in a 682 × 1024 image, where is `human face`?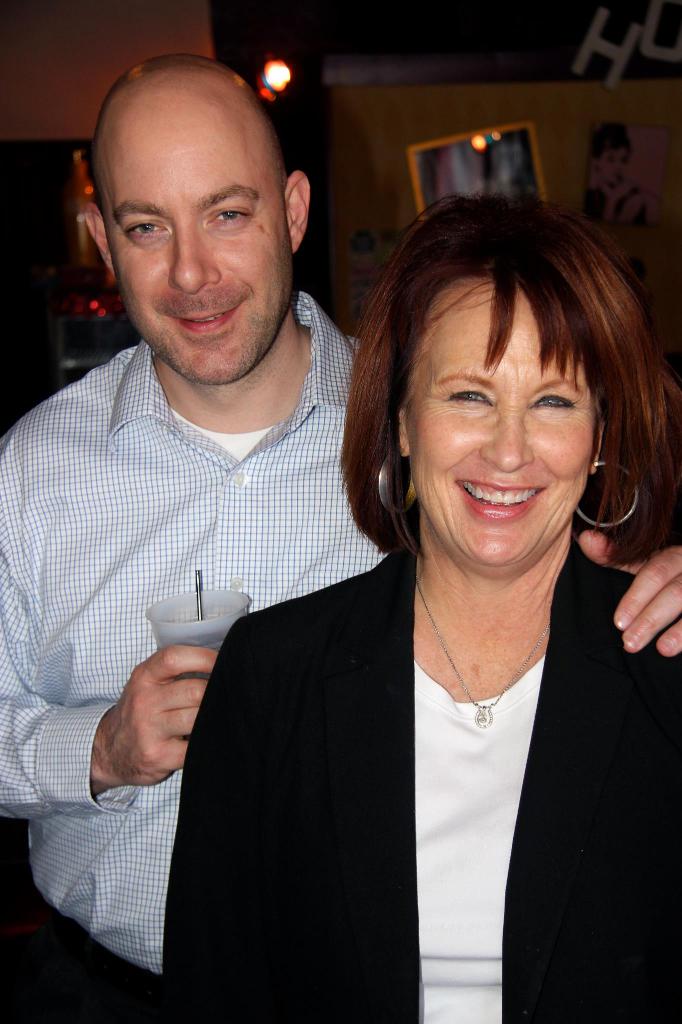
<box>108,114,299,390</box>.
